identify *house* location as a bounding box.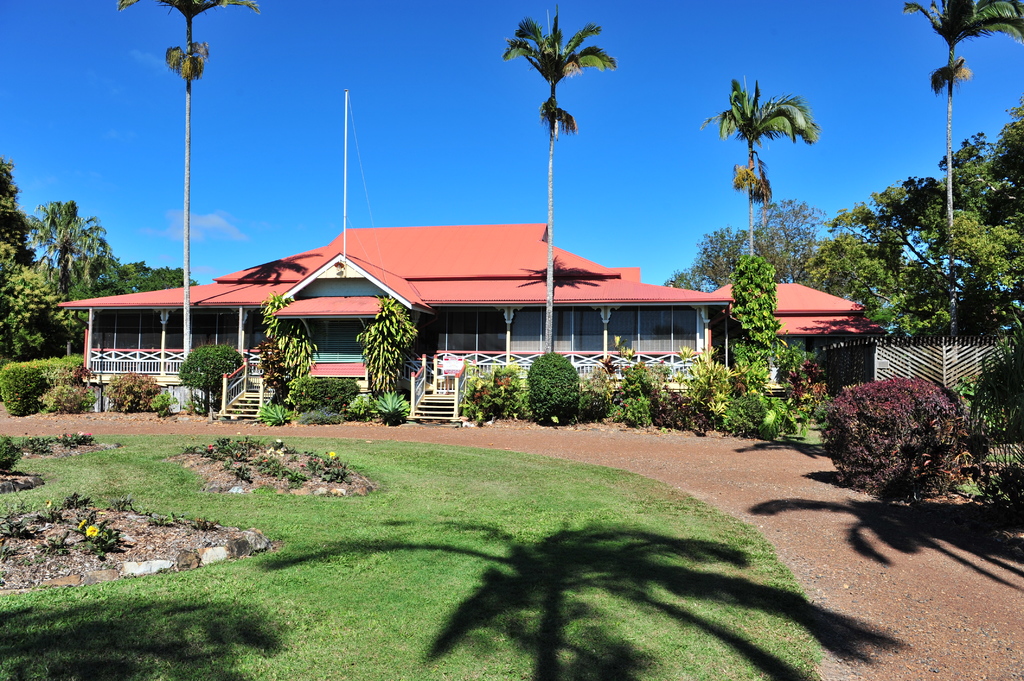
box(49, 222, 893, 428).
